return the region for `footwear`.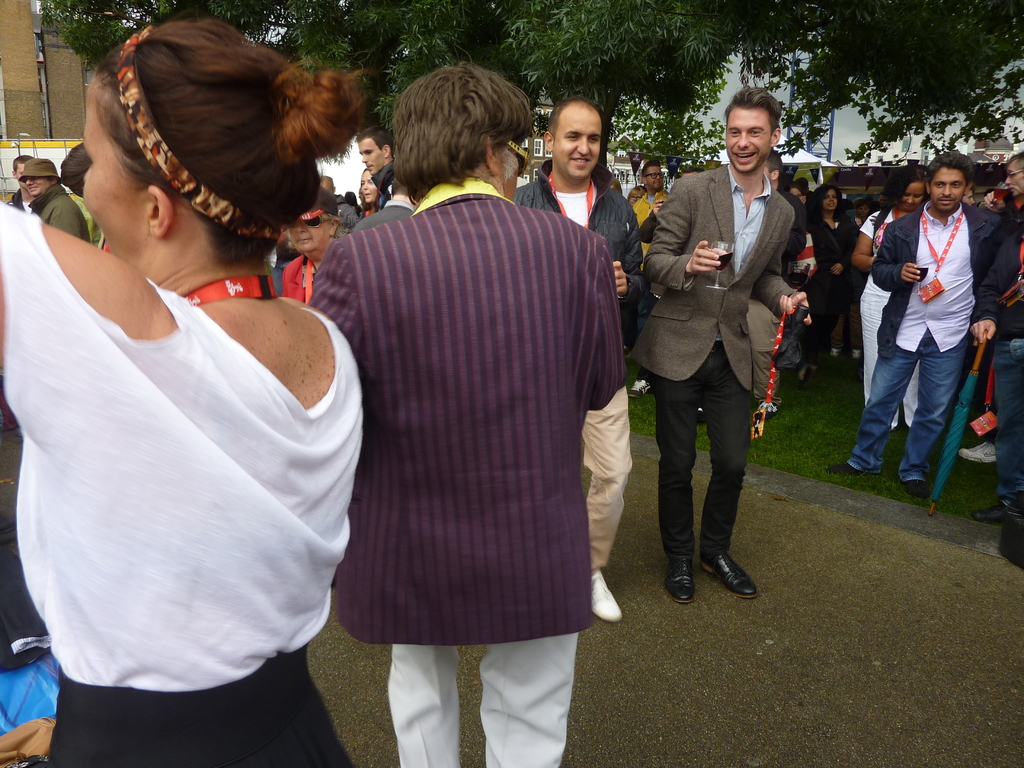
box(969, 500, 1012, 524).
